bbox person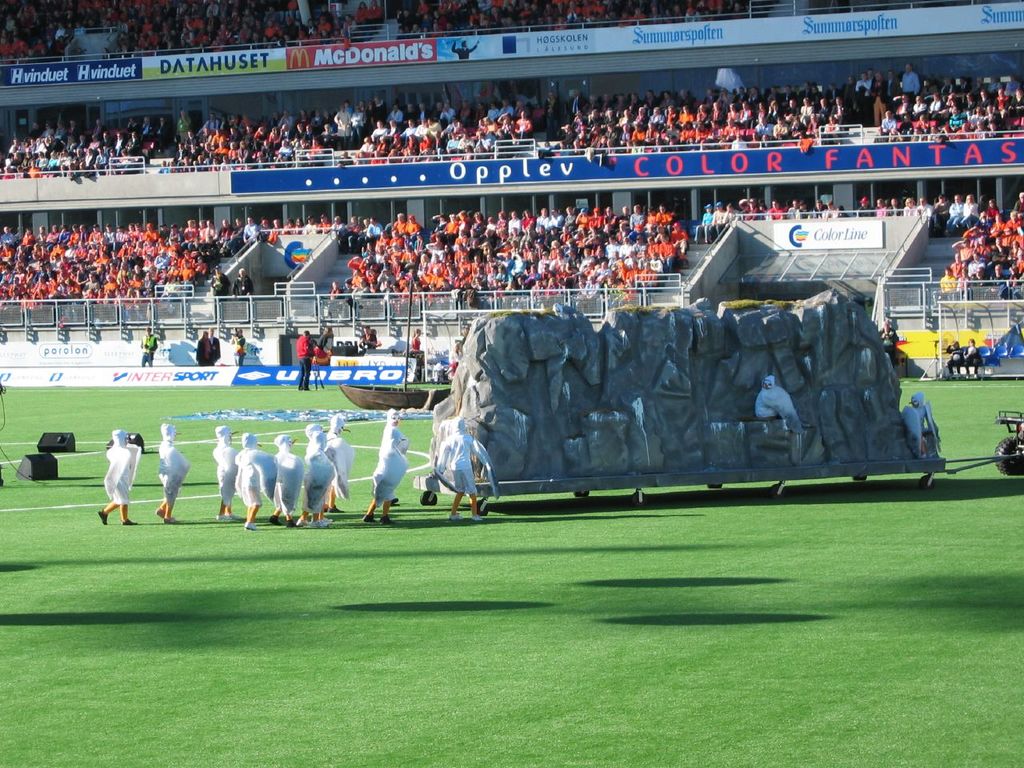
[438, 414, 498, 518]
